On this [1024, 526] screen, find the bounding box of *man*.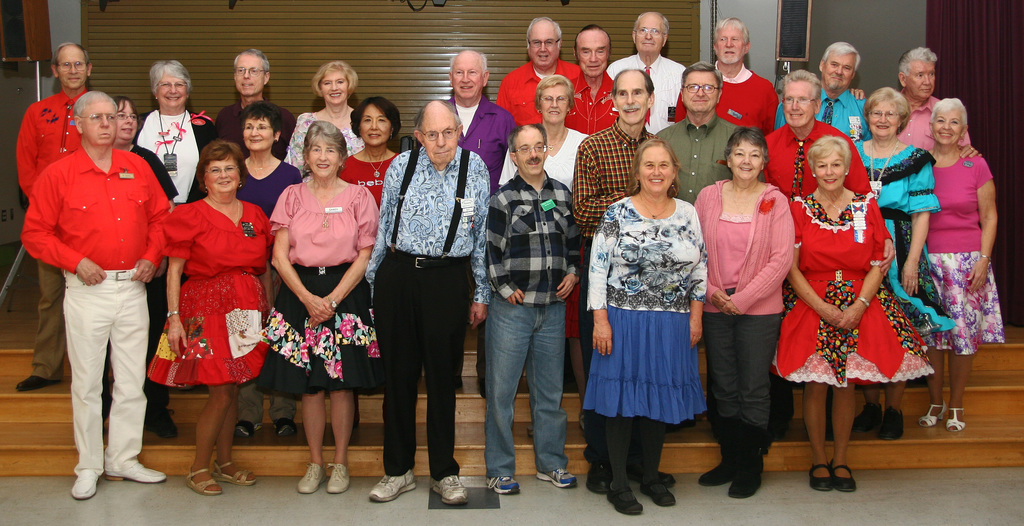
Bounding box: (765, 63, 884, 205).
